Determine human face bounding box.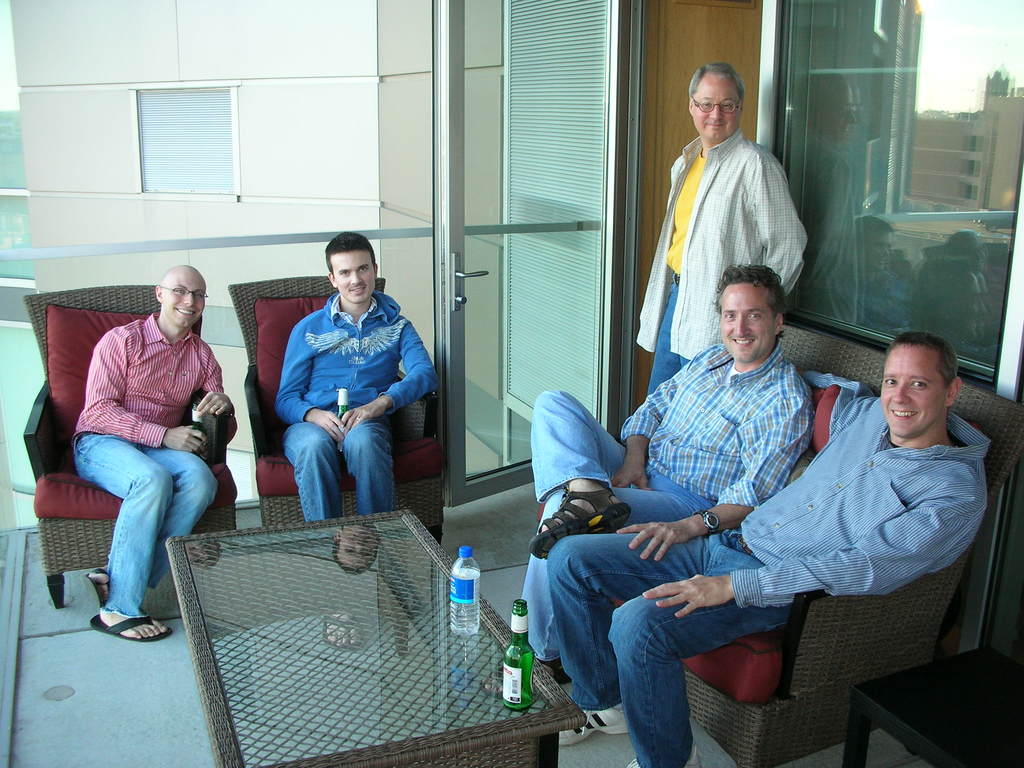
Determined: select_region(719, 282, 771, 360).
